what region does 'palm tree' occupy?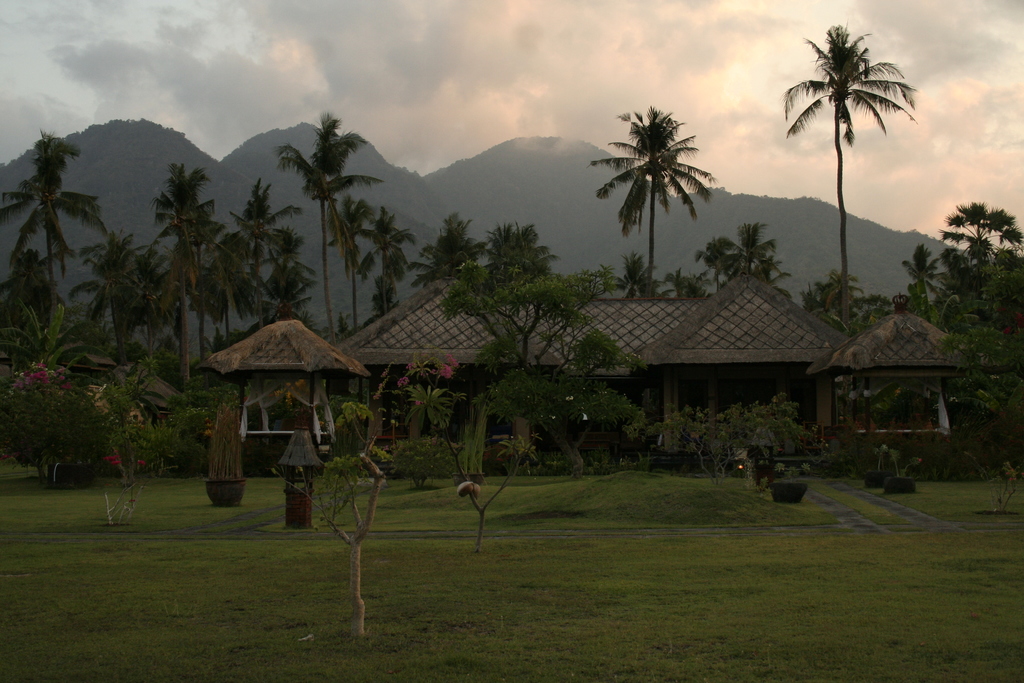
[709,233,767,295].
